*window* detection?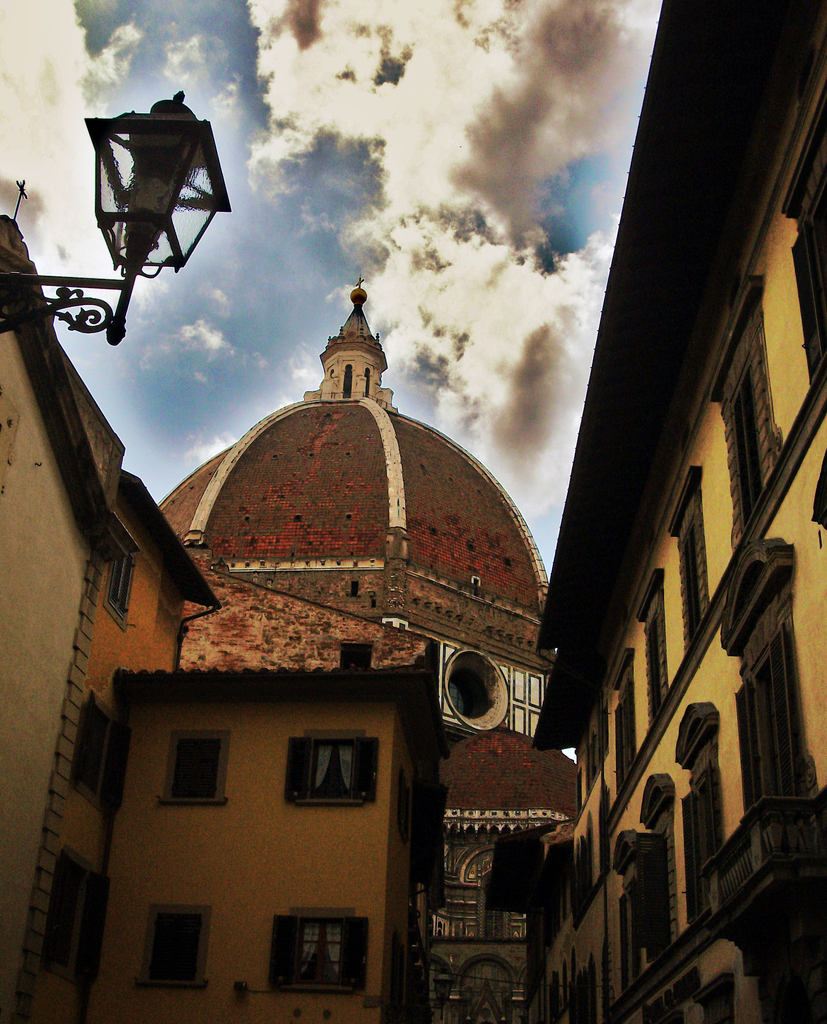
{"left": 727, "top": 364, "right": 778, "bottom": 524}
